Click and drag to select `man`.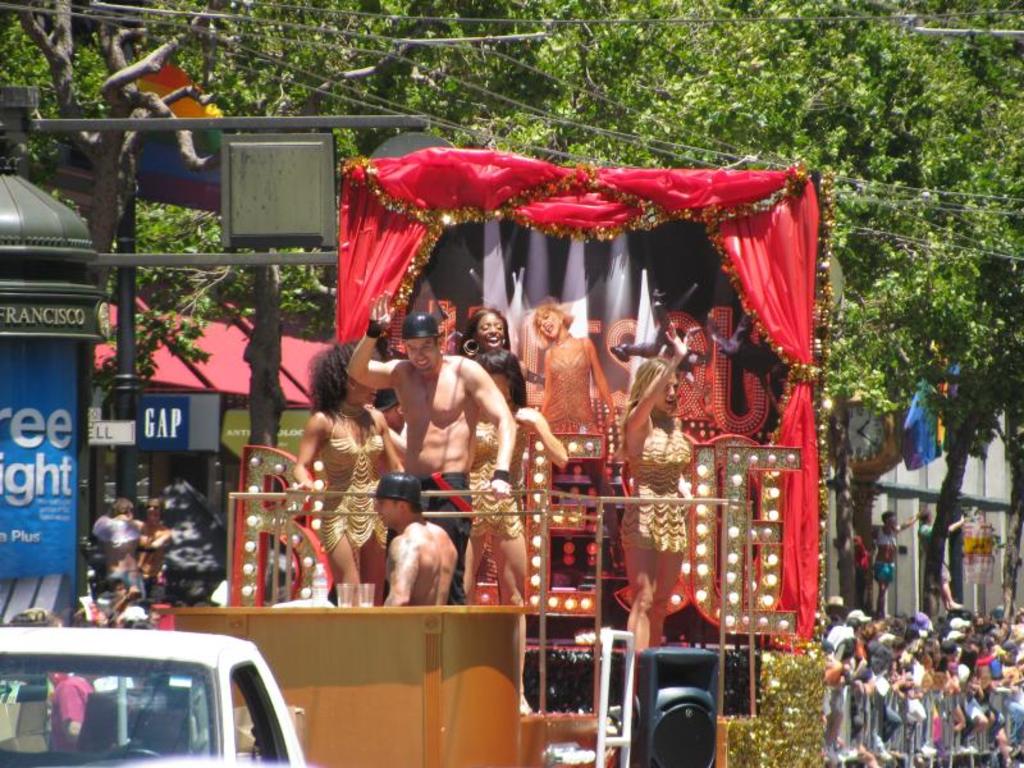
Selection: [left=916, top=508, right=966, bottom=612].
